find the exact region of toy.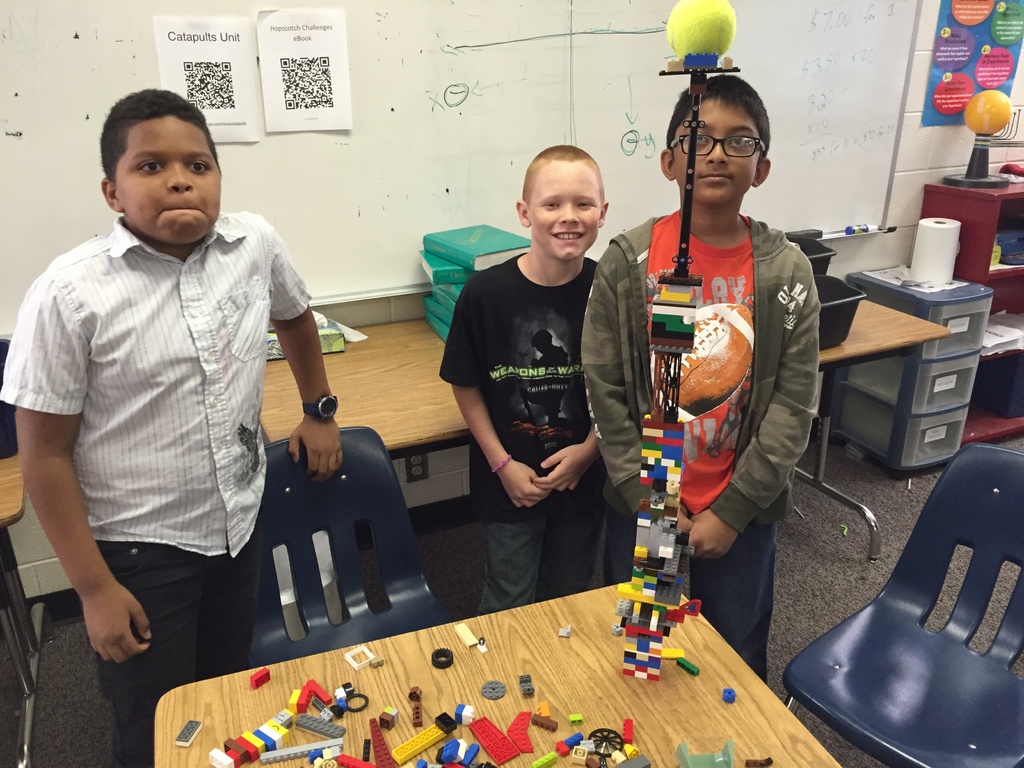
Exact region: pyautogui.locateOnScreen(264, 737, 340, 761).
